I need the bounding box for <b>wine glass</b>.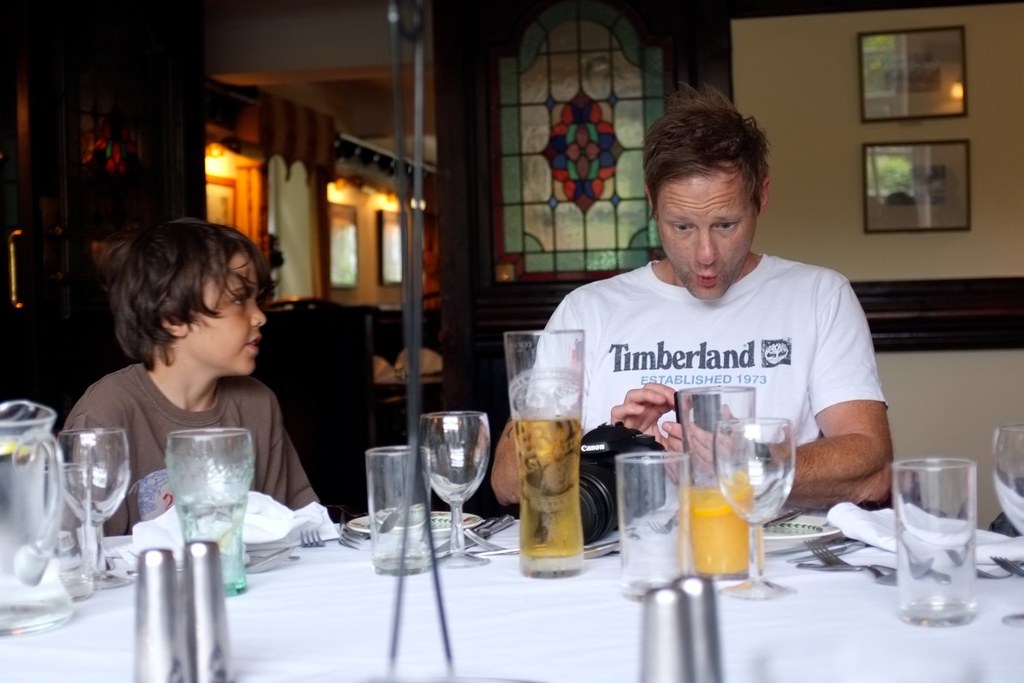
Here it is: x1=715, y1=418, x2=799, y2=599.
